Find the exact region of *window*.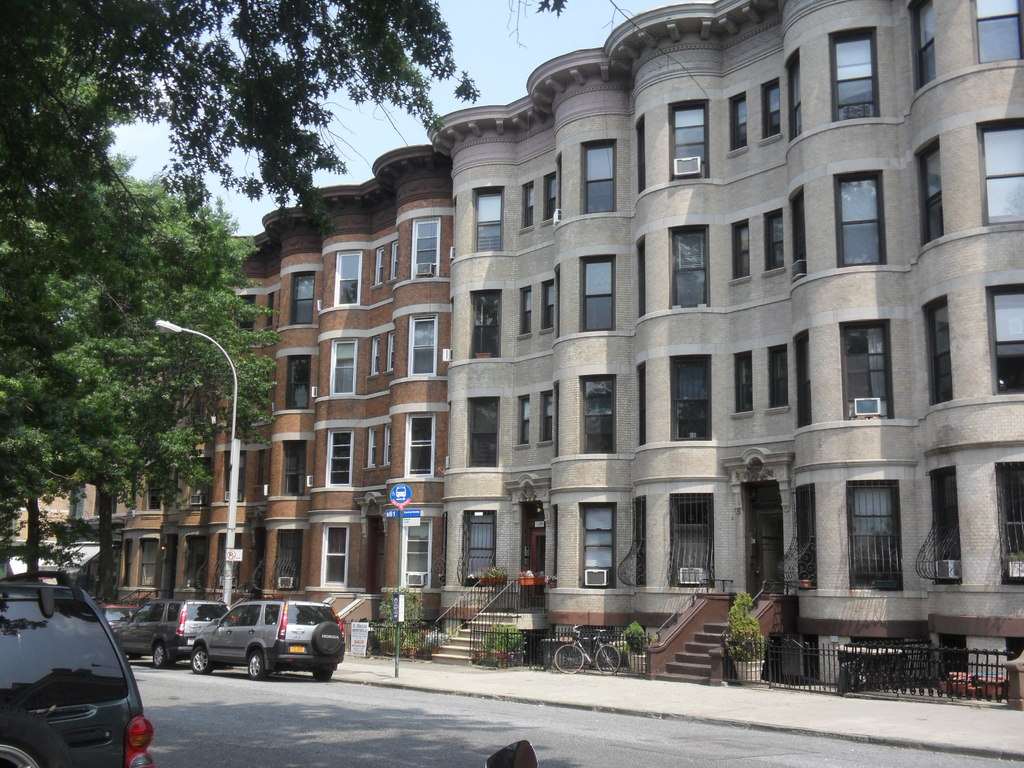
Exact region: 636 120 645 193.
